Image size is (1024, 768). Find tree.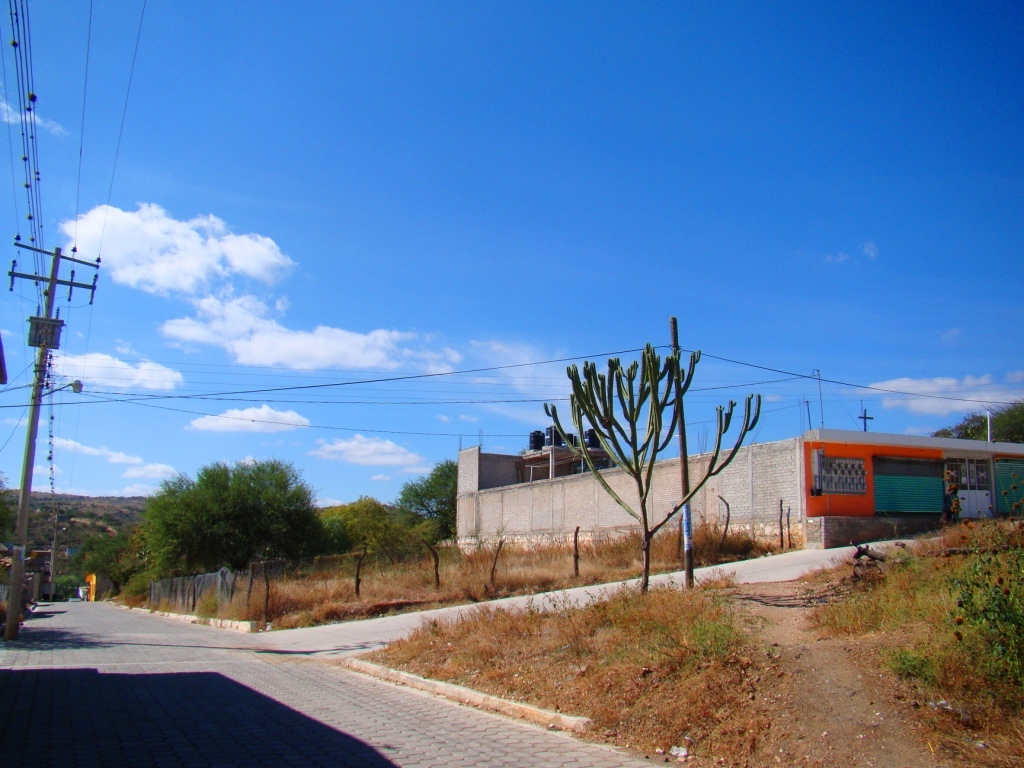
(x1=403, y1=457, x2=479, y2=550).
